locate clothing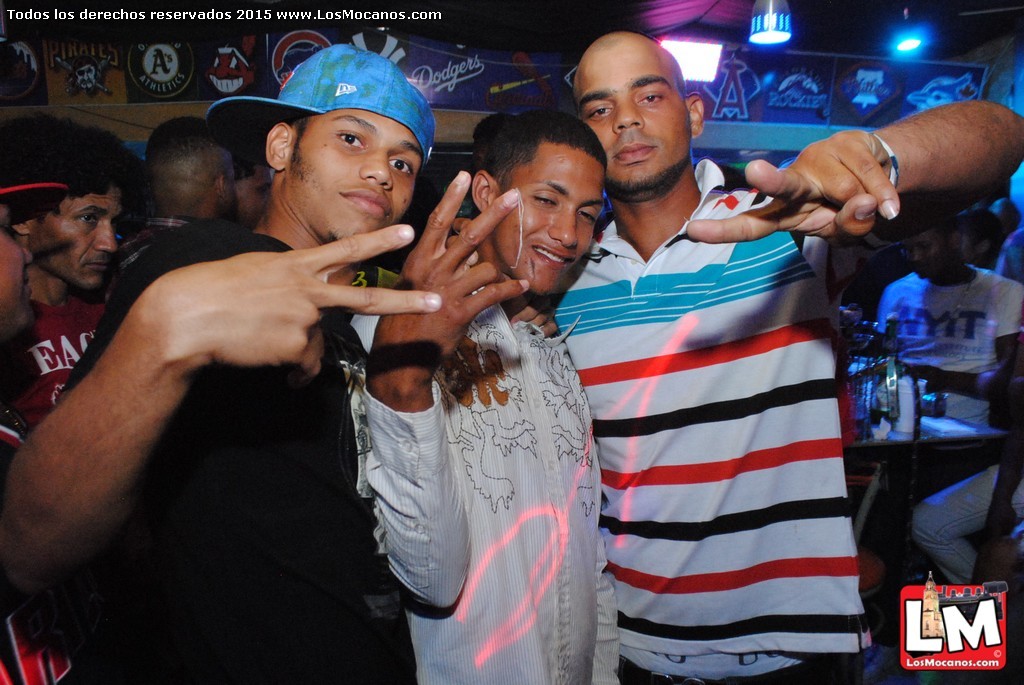
box(9, 291, 90, 448)
